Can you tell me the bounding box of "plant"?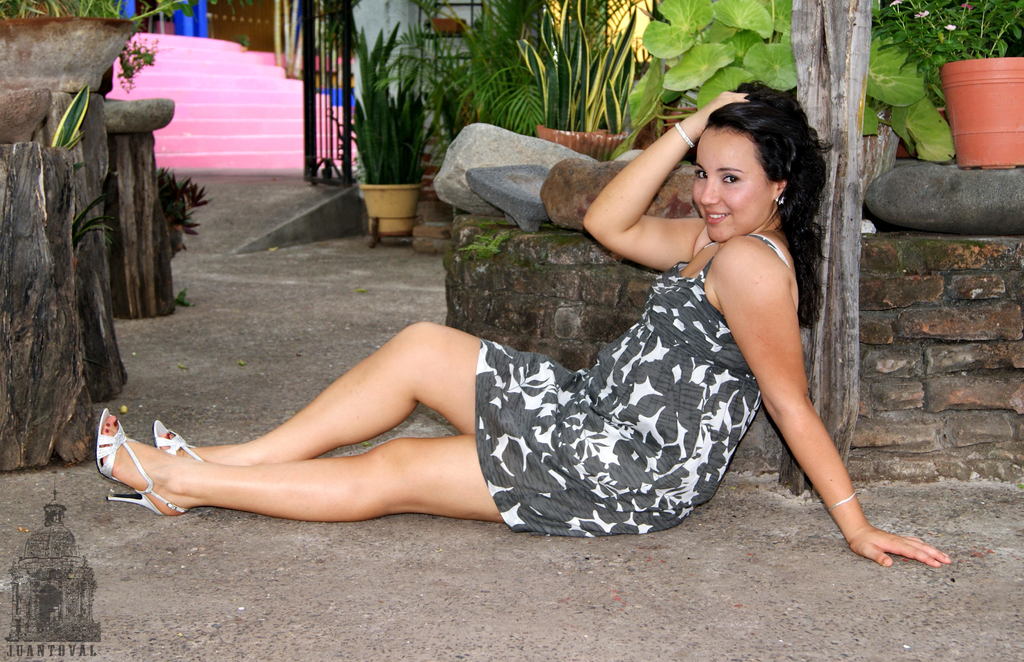
859:17:965:163.
